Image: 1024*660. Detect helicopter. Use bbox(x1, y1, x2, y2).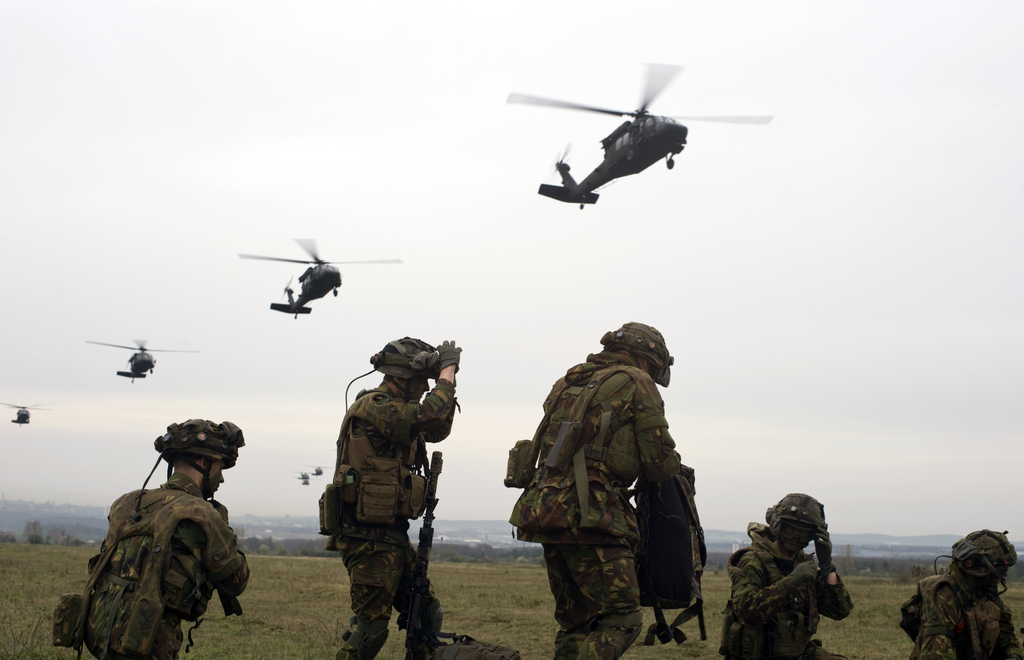
bbox(502, 64, 786, 204).
